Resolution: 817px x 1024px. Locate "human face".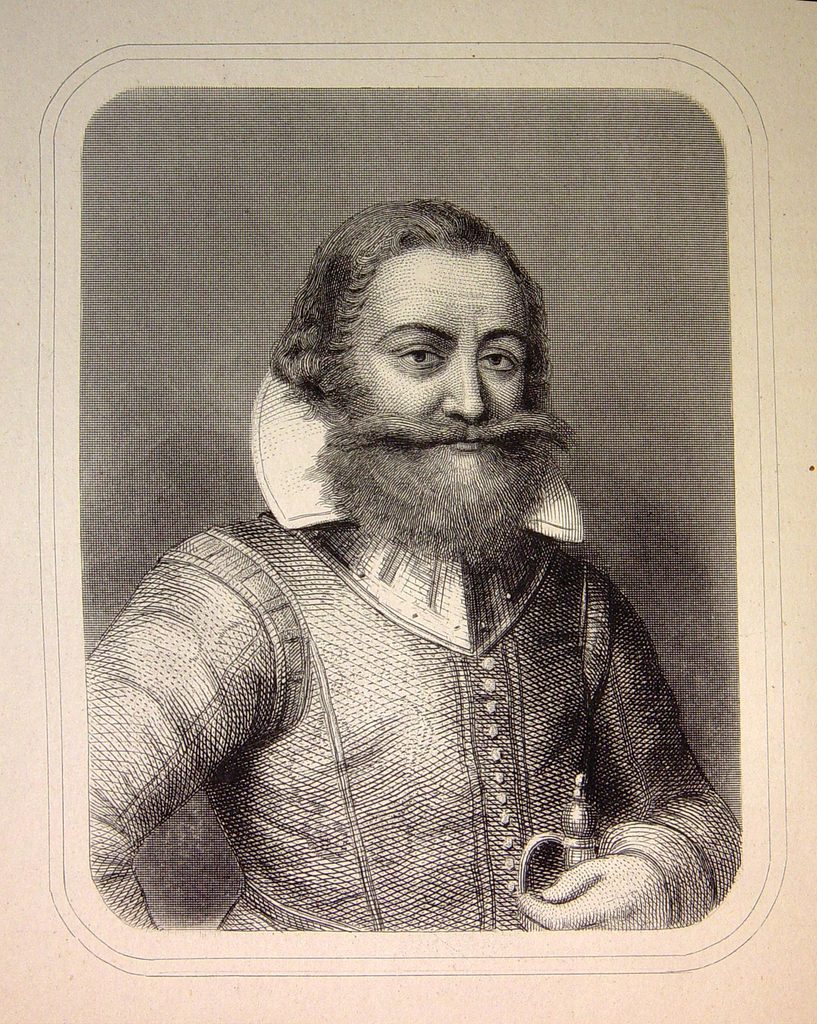
(339,239,524,467).
